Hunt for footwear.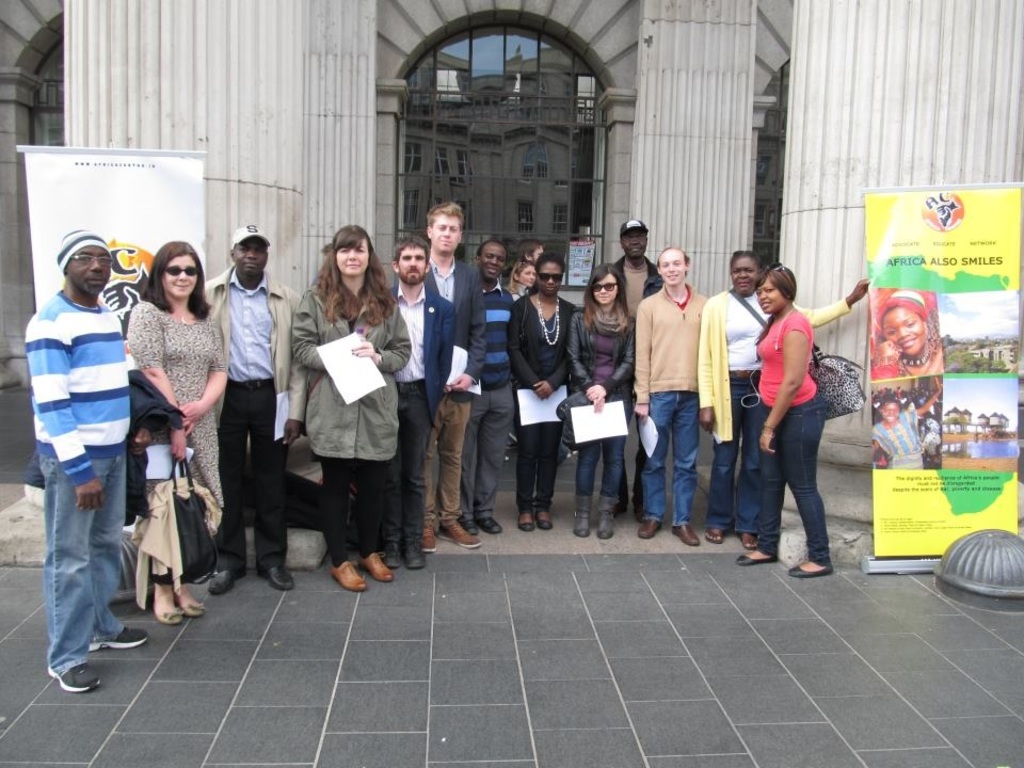
Hunted down at 257,562,295,593.
